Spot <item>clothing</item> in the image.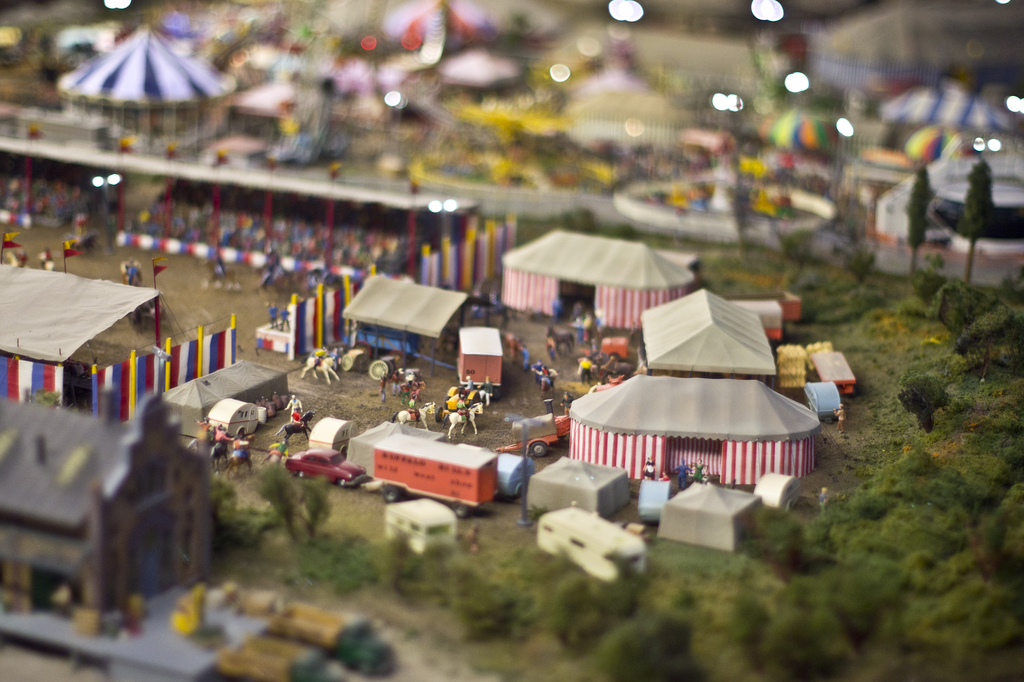
<item>clothing</item> found at (x1=480, y1=381, x2=492, y2=405).
